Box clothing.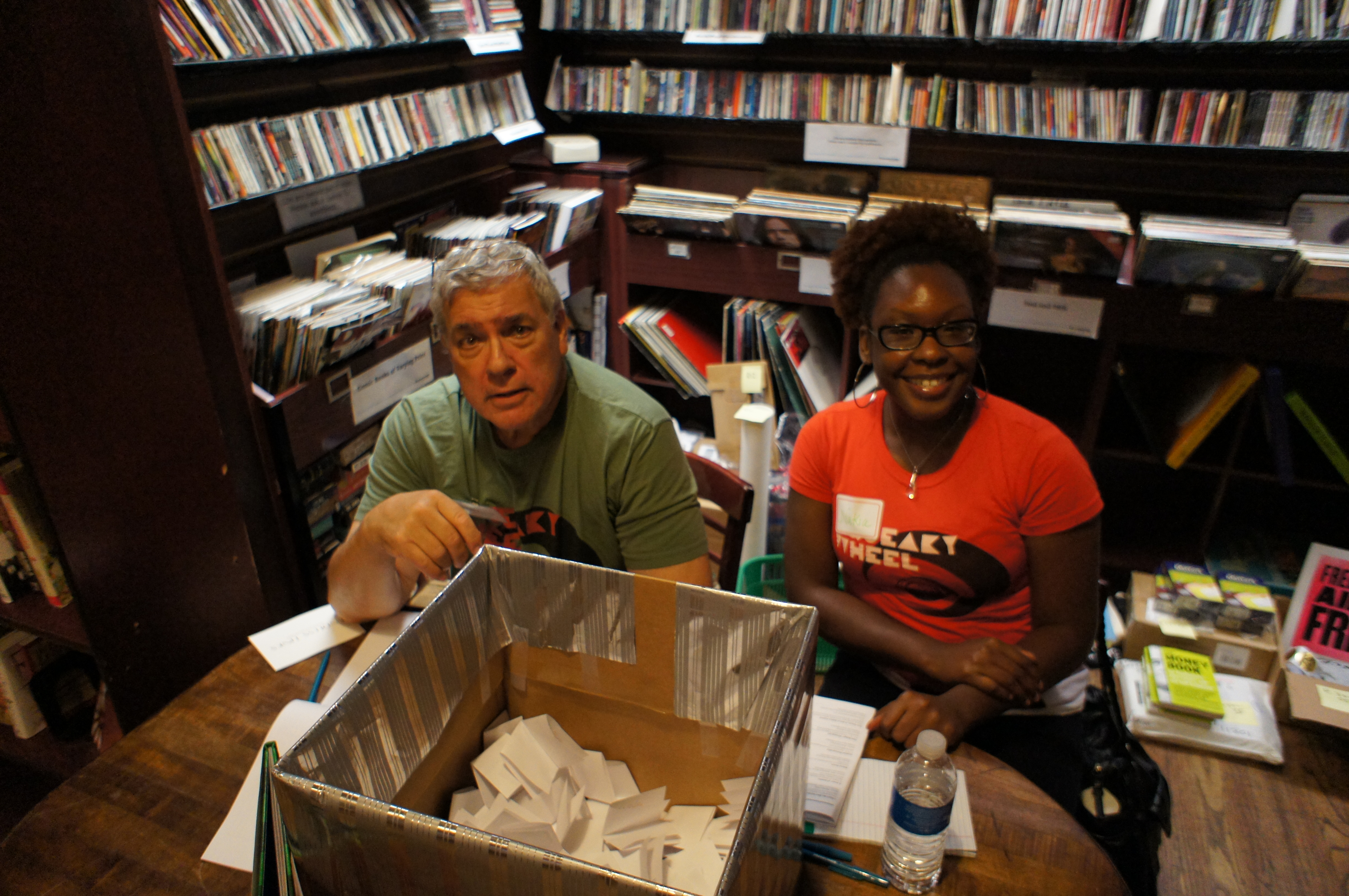
bbox(216, 107, 303, 227).
